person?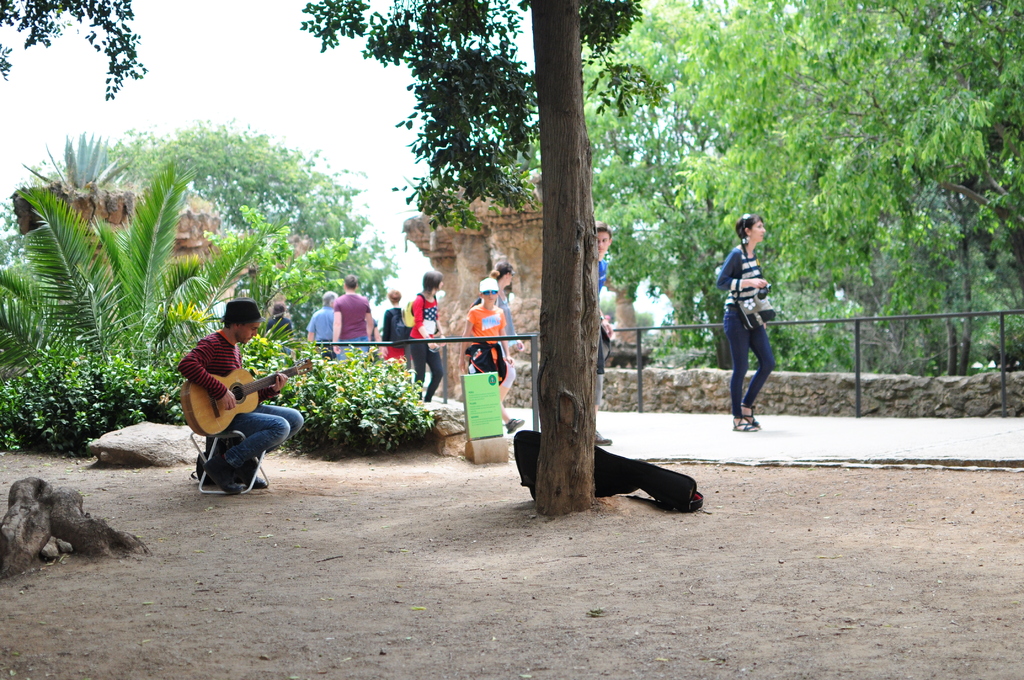
{"x1": 307, "y1": 291, "x2": 339, "y2": 354}
